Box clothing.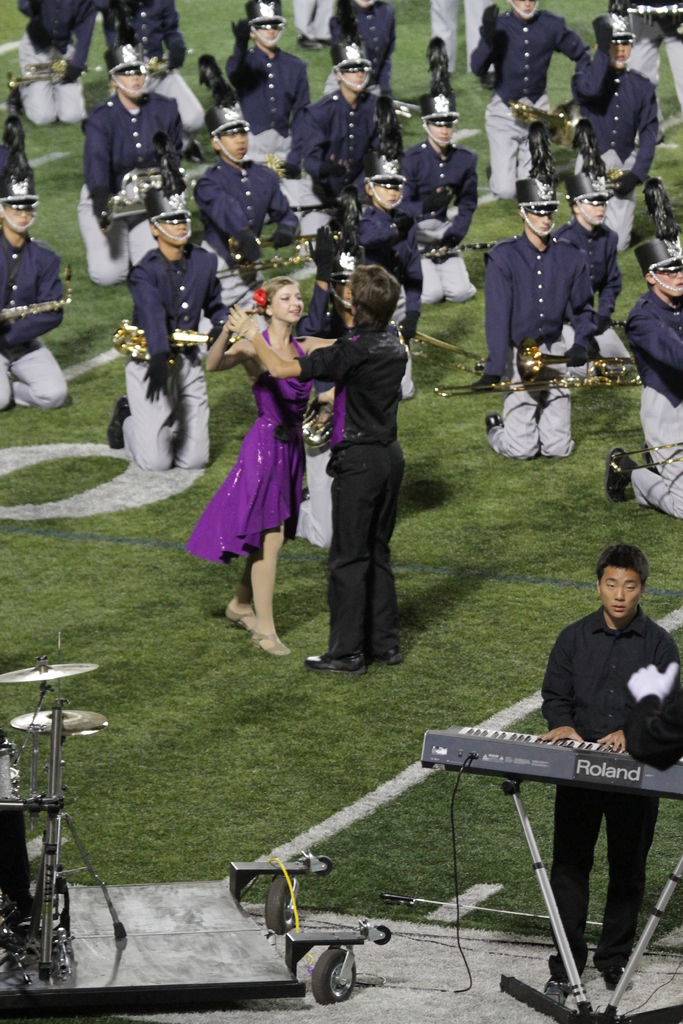
rect(537, 600, 678, 966).
